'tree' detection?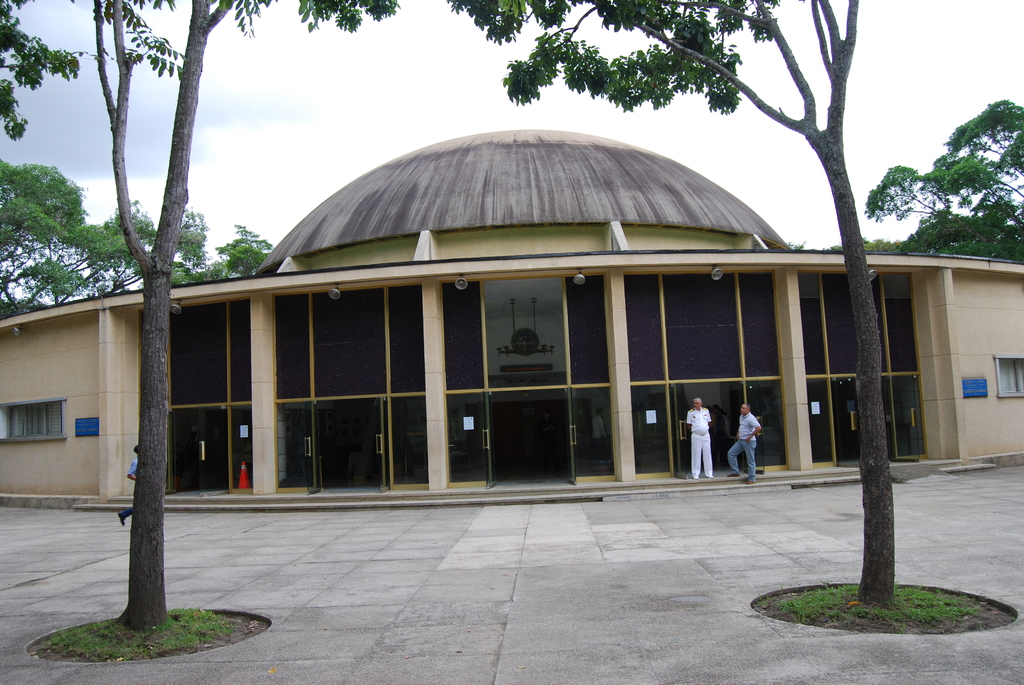
x1=166 y1=213 x2=213 y2=283
